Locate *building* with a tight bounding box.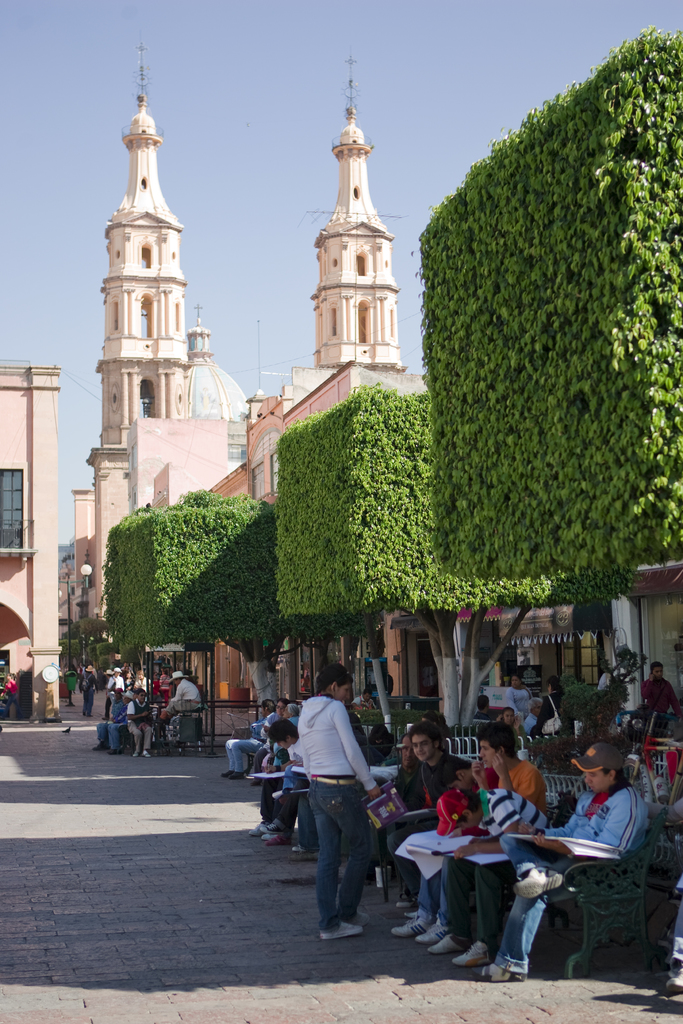
rect(263, 47, 425, 636).
